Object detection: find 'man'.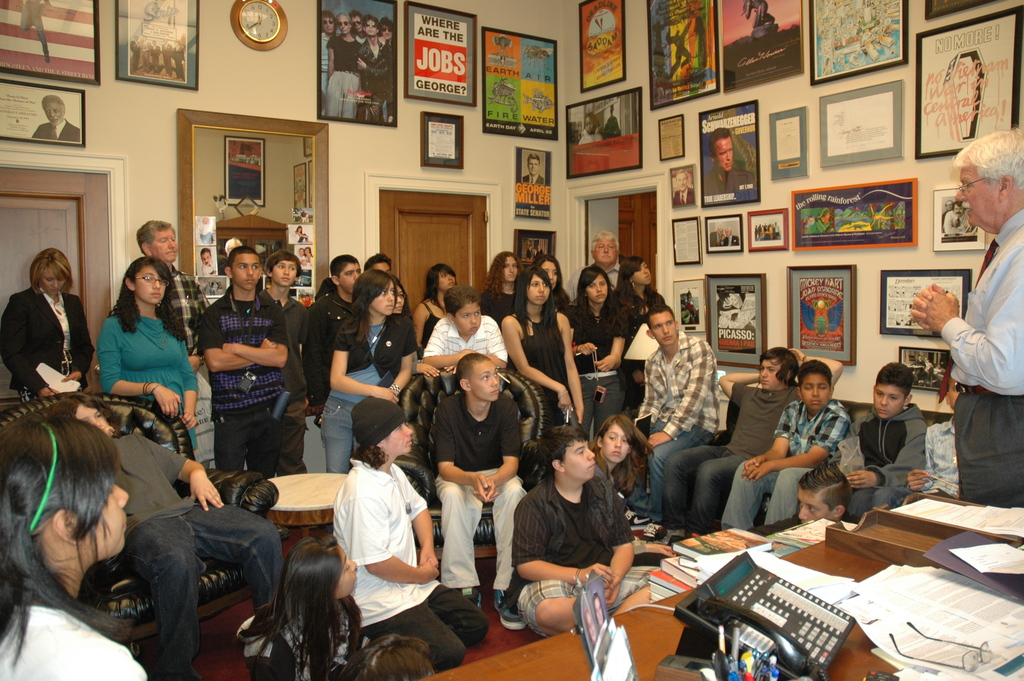
region(710, 222, 724, 247).
